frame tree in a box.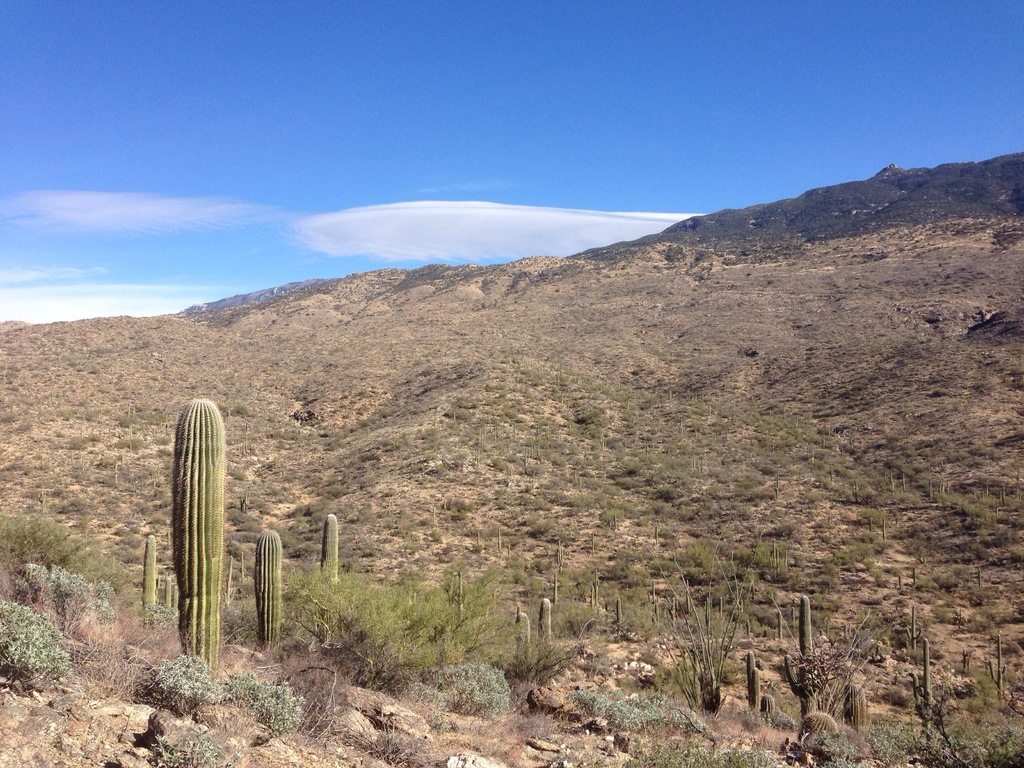
(x1=0, y1=516, x2=128, y2=605).
